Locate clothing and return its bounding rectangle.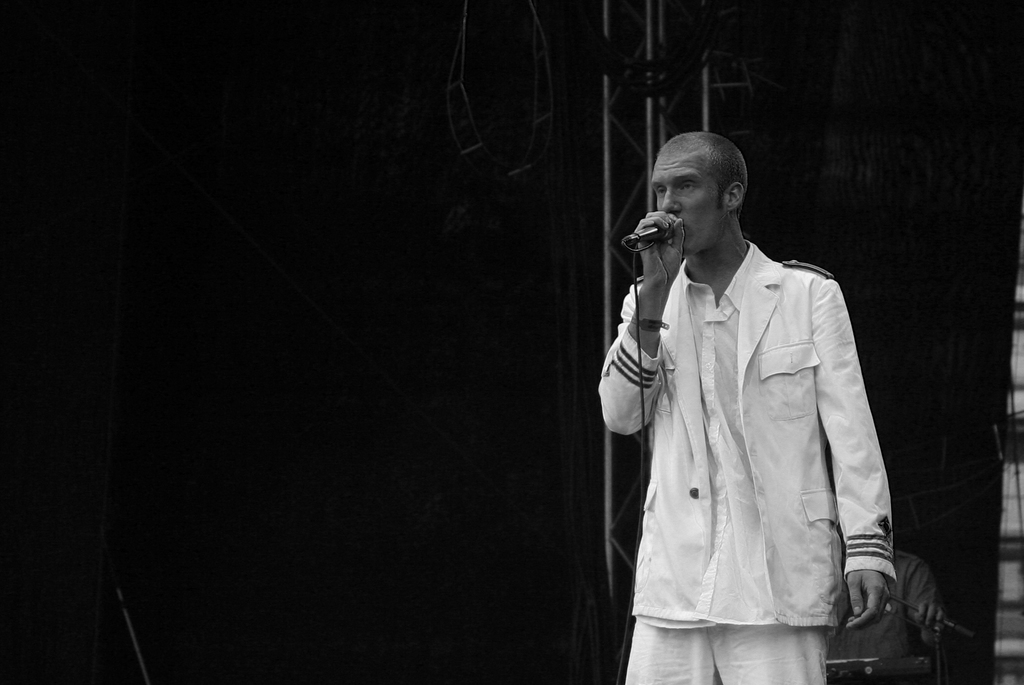
Rect(595, 199, 907, 666).
